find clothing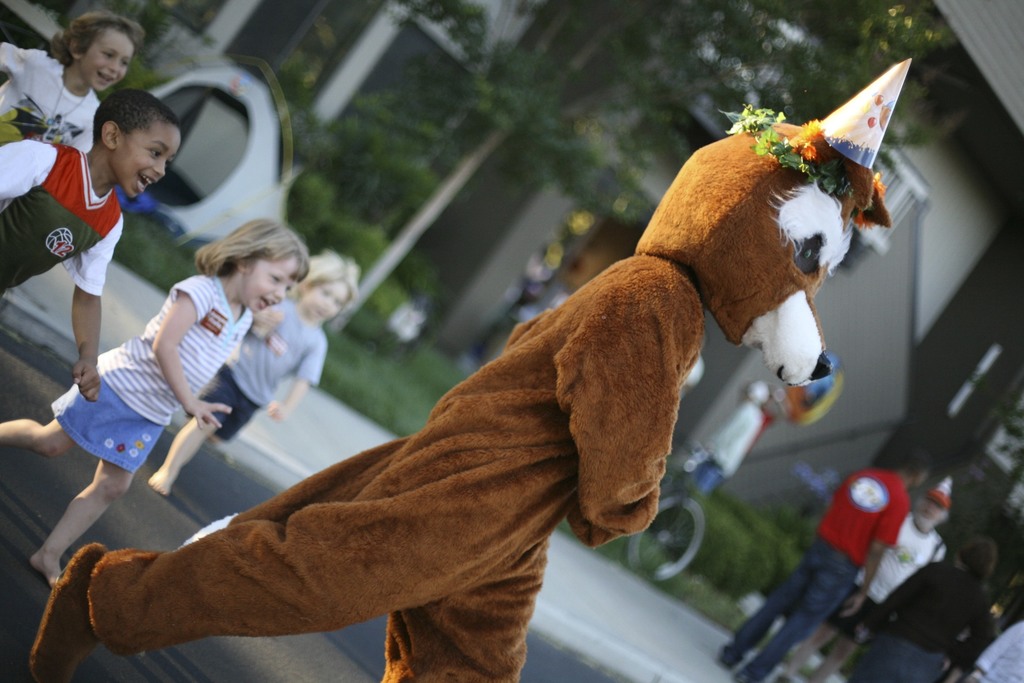
190,298,325,441
